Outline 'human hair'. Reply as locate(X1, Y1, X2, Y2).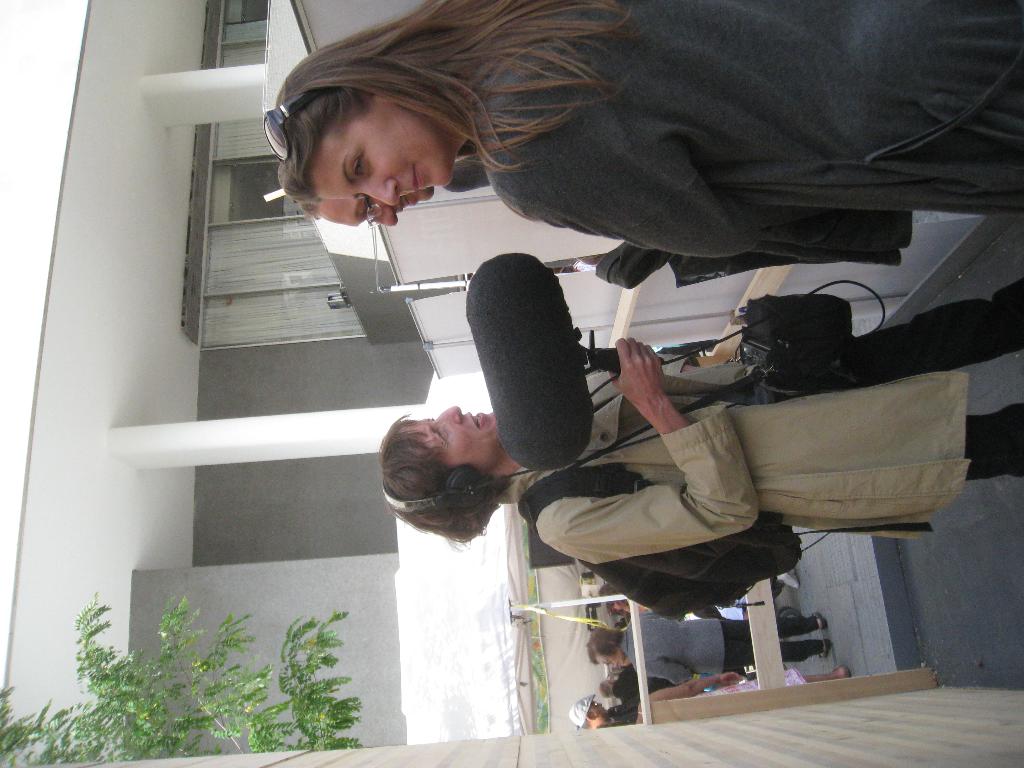
locate(600, 680, 618, 702).
